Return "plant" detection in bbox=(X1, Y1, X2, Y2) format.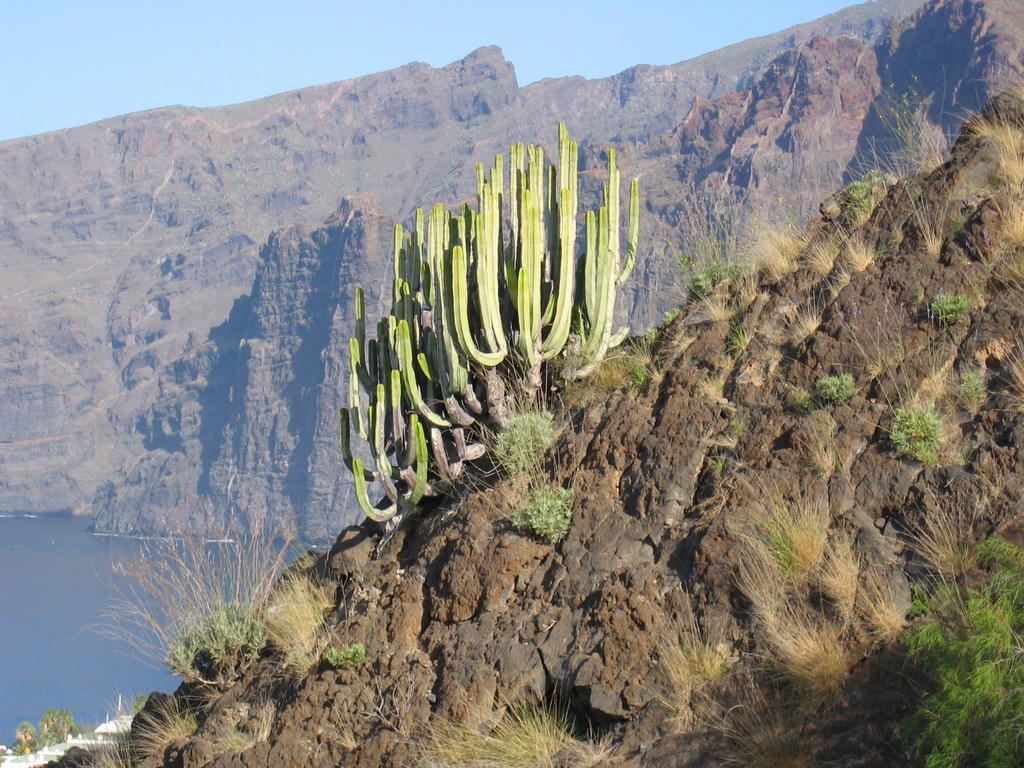
bbox=(866, 63, 956, 189).
